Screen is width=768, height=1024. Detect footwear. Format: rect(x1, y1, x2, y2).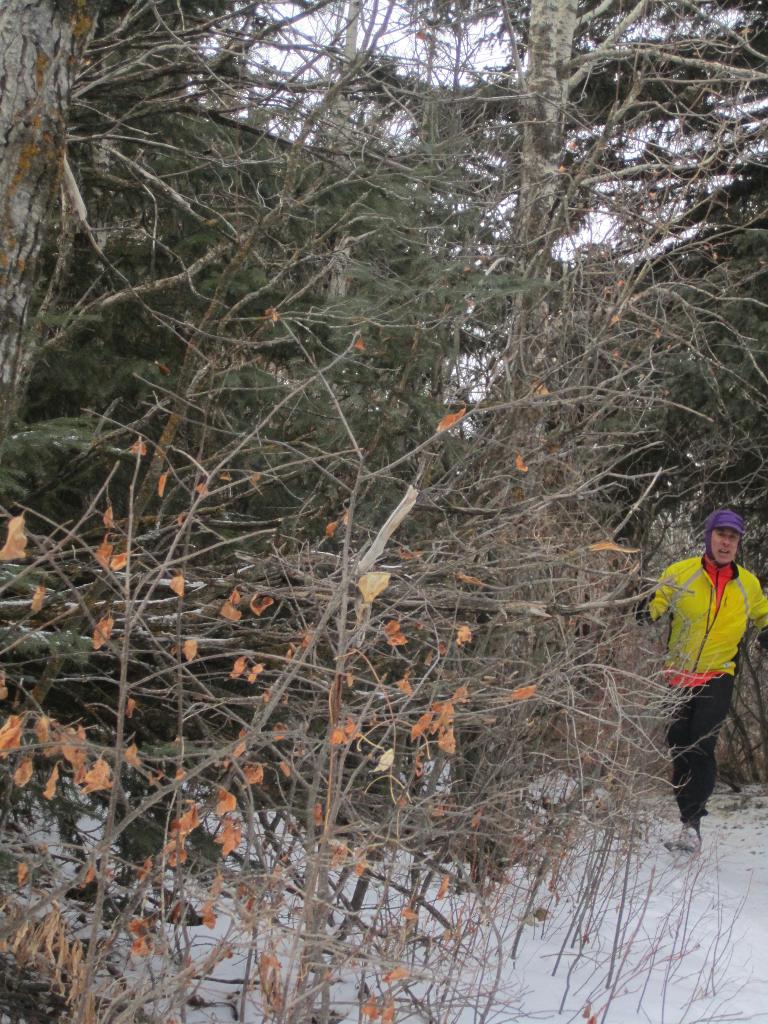
rect(689, 827, 692, 851).
